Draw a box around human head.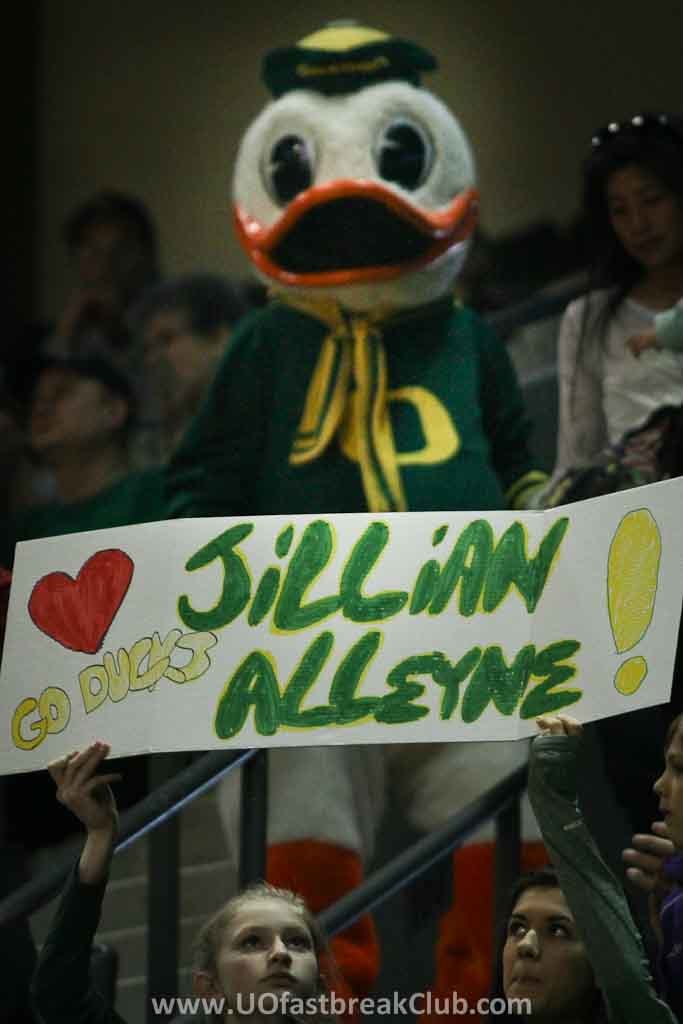
[x1=126, y1=275, x2=238, y2=407].
